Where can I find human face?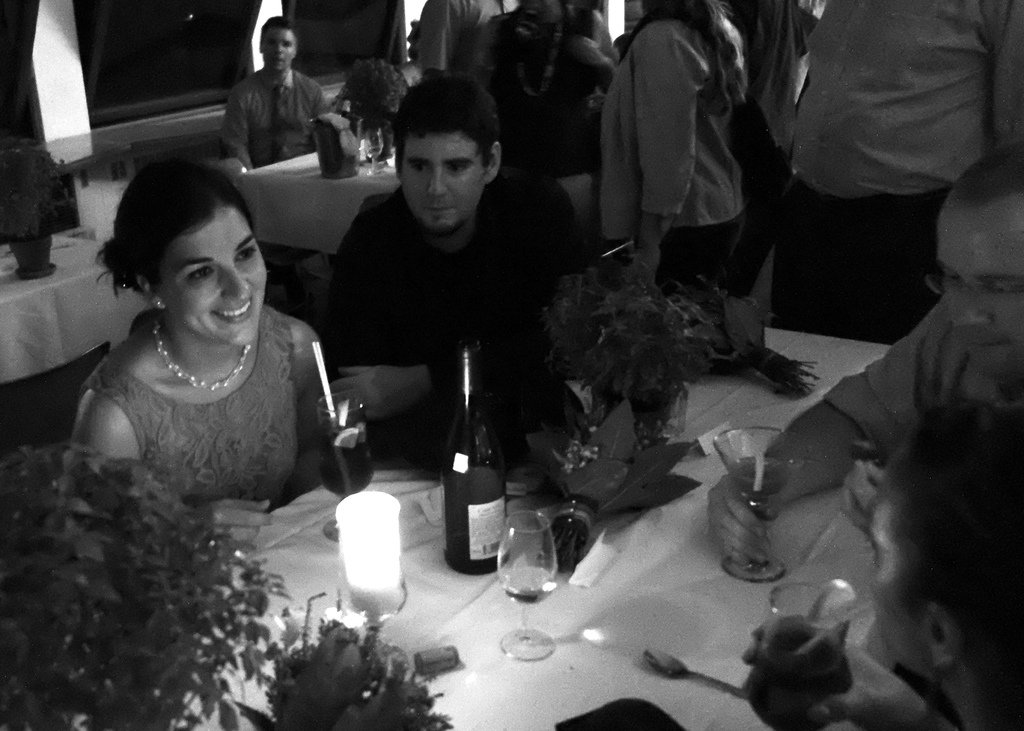
You can find it at (left=266, top=19, right=299, bottom=72).
